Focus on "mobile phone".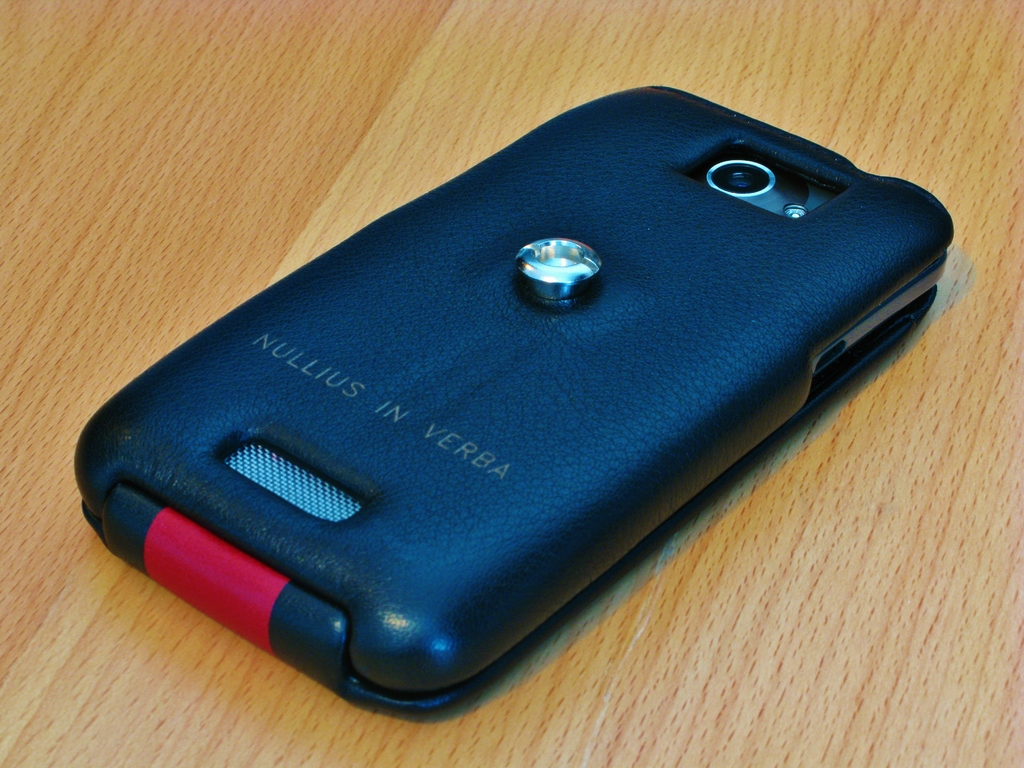
Focused at region(36, 78, 961, 708).
